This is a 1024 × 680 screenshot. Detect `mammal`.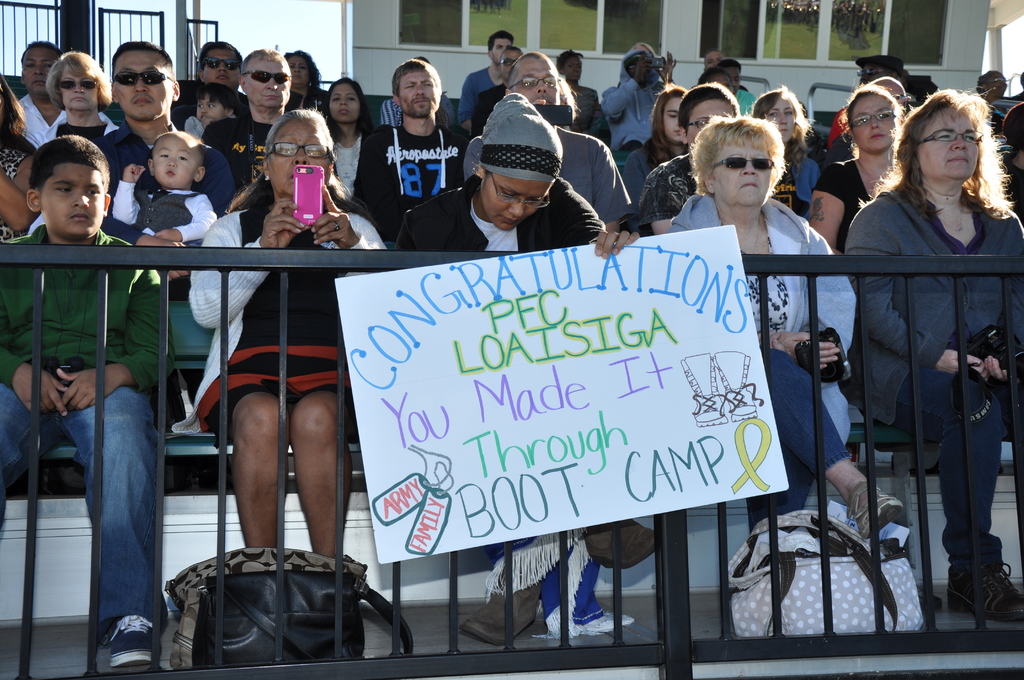
[322,77,374,205].
